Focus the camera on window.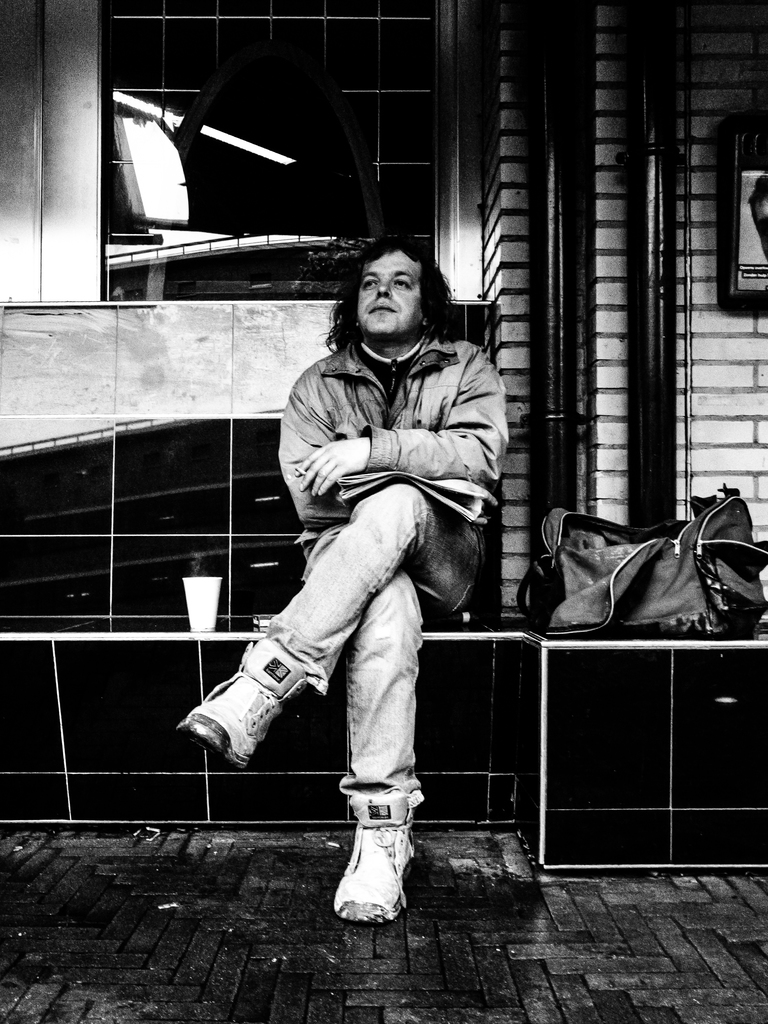
Focus region: detection(37, 0, 490, 304).
